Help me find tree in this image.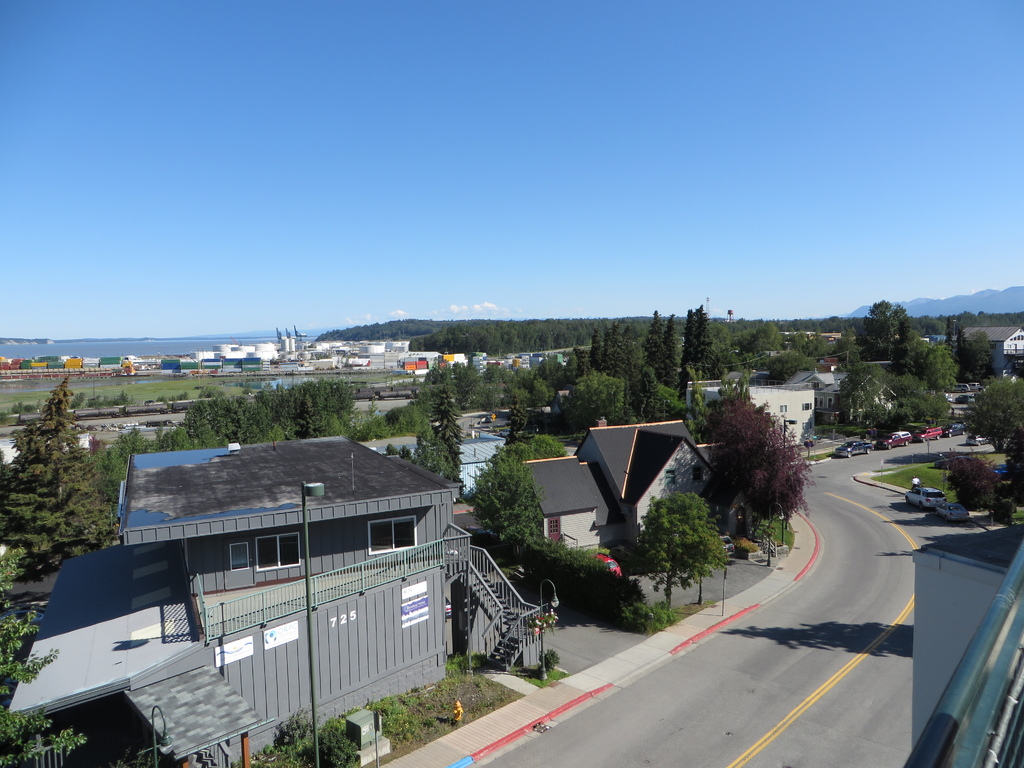
Found it: <bbox>683, 307, 700, 383</bbox>.
